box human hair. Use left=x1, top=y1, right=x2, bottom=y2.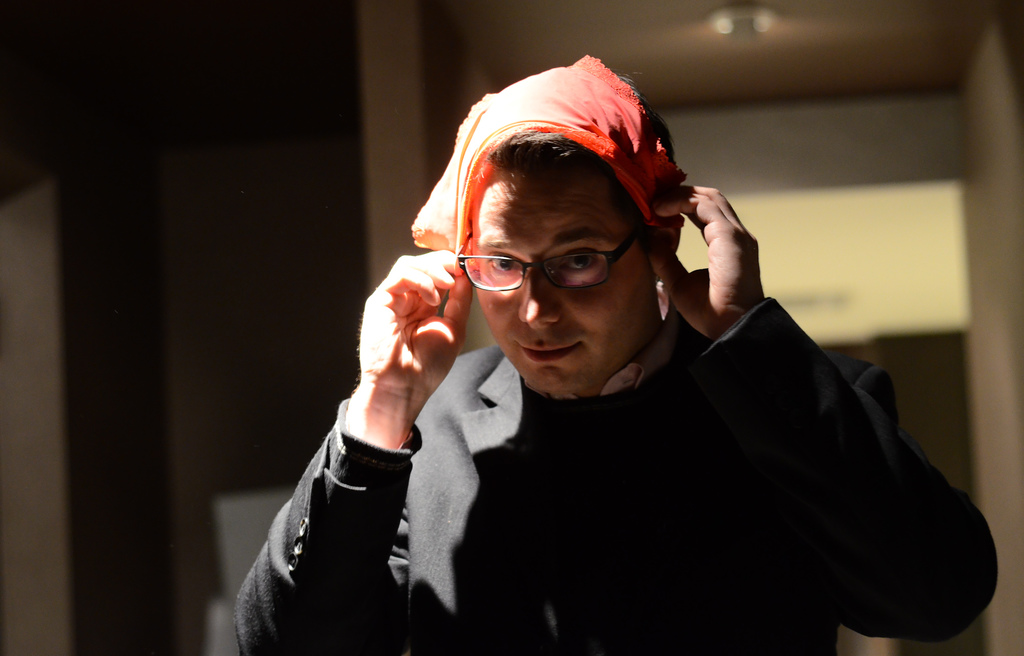
left=471, top=69, right=686, bottom=260.
